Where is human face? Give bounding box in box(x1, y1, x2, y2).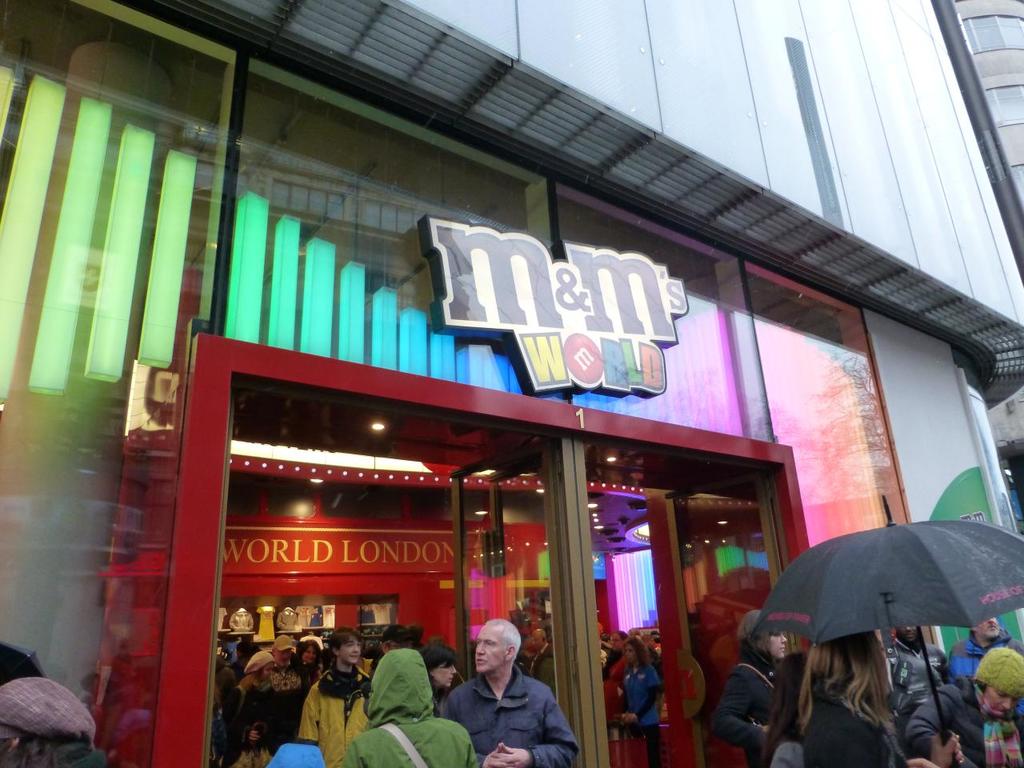
box(339, 639, 363, 670).
